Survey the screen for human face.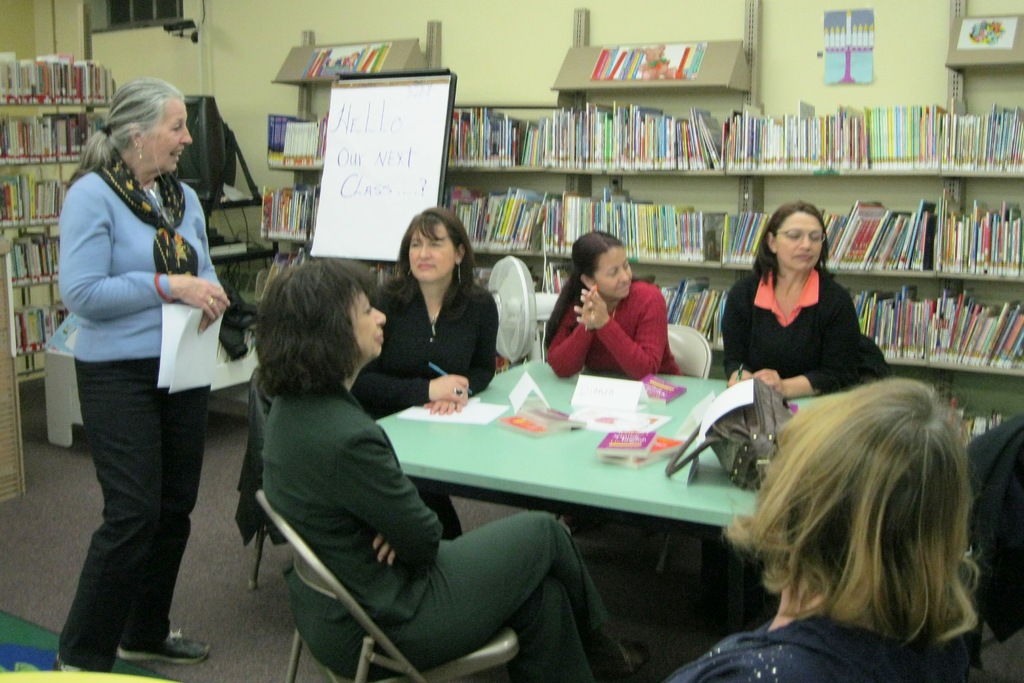
Survey found: pyautogui.locateOnScreen(774, 208, 823, 270).
